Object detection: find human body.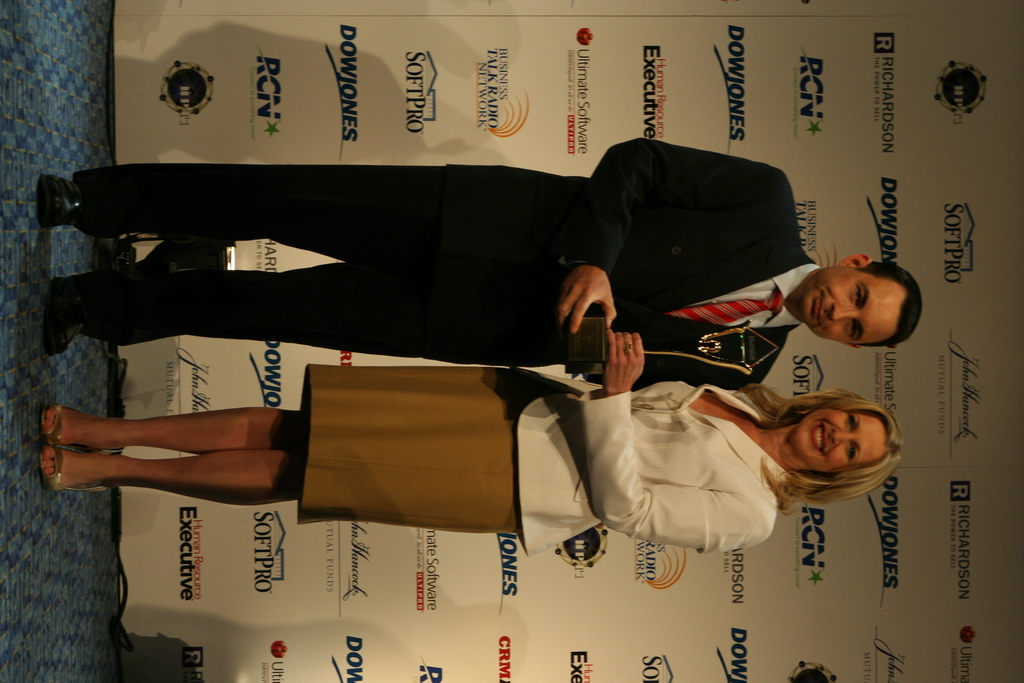
box=[38, 366, 900, 559].
